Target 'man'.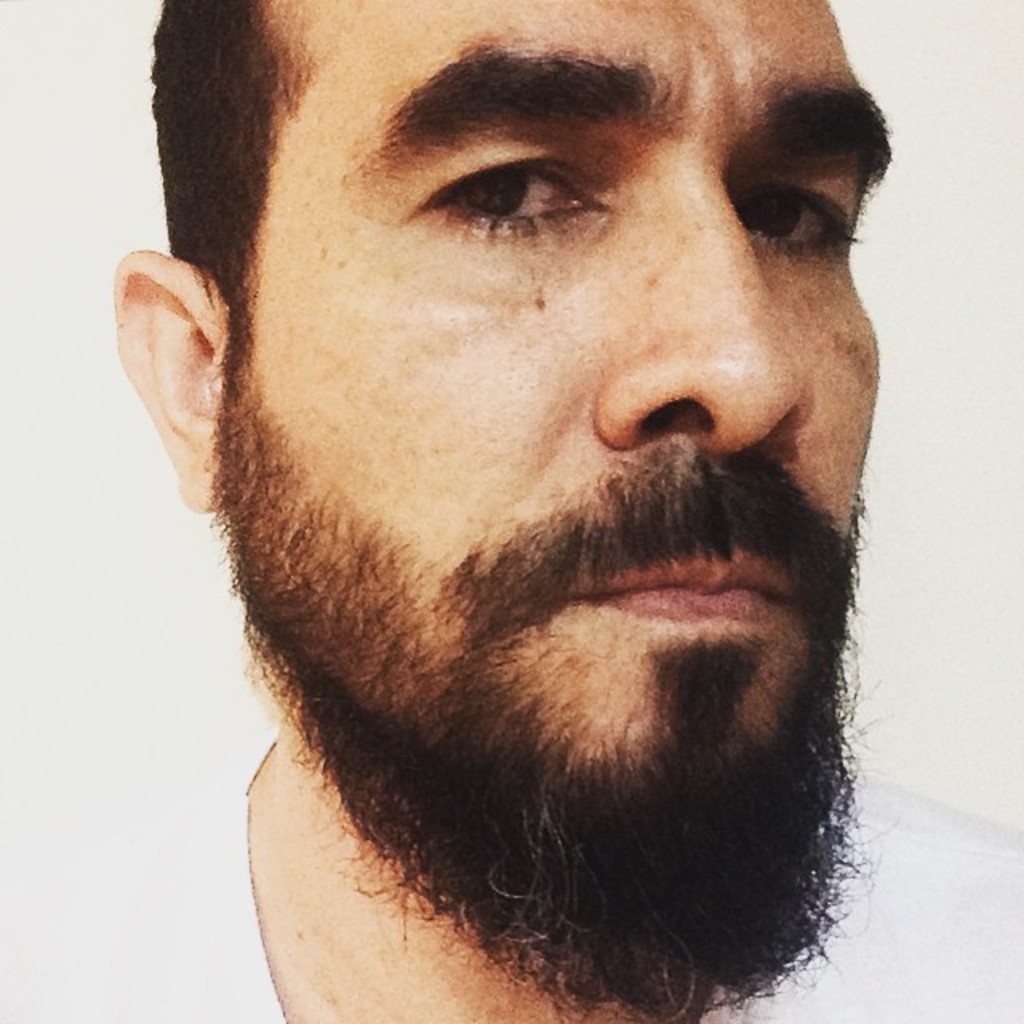
Target region: rect(26, 0, 994, 1023).
